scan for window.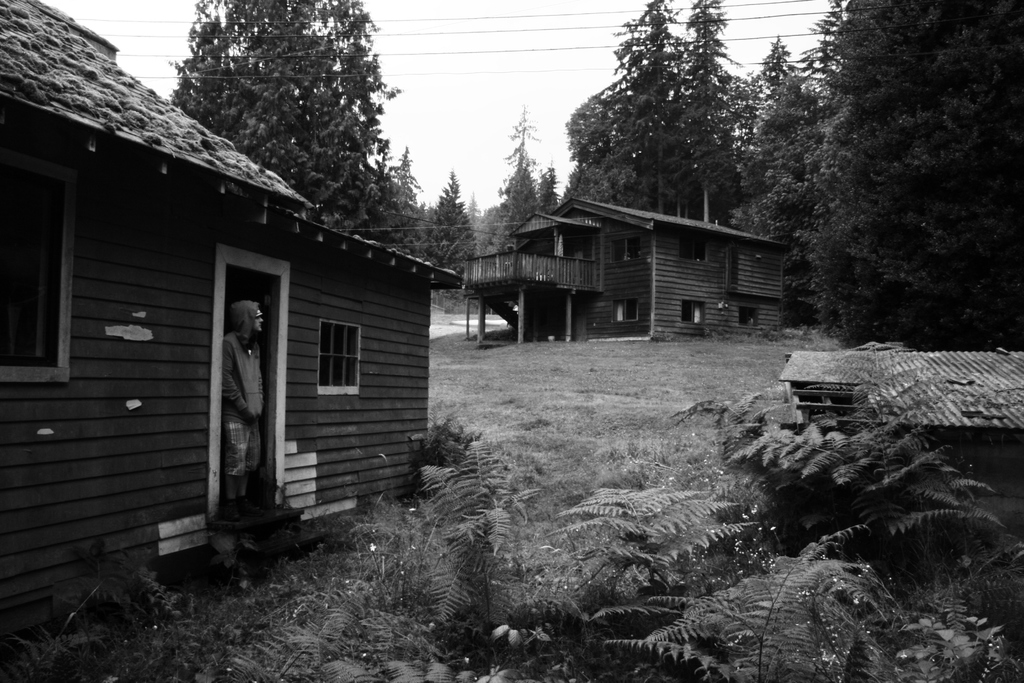
Scan result: {"x1": 682, "y1": 237, "x2": 715, "y2": 266}.
